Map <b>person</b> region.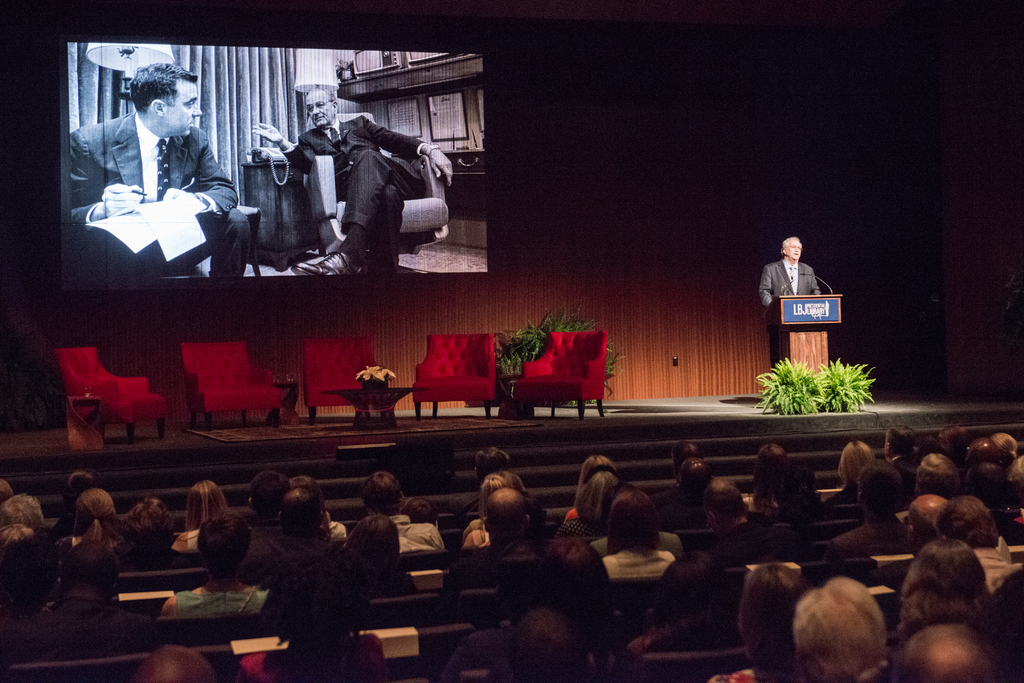
Mapped to [356, 466, 454, 554].
